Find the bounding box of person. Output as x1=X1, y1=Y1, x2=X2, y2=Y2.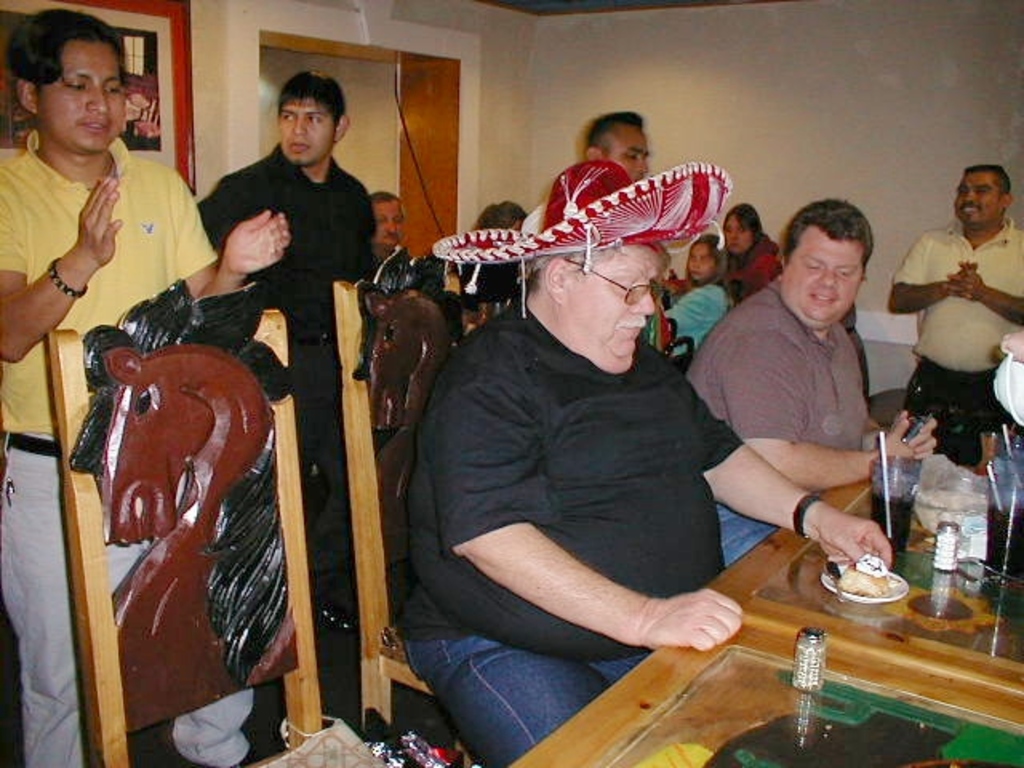
x1=653, y1=232, x2=730, y2=357.
